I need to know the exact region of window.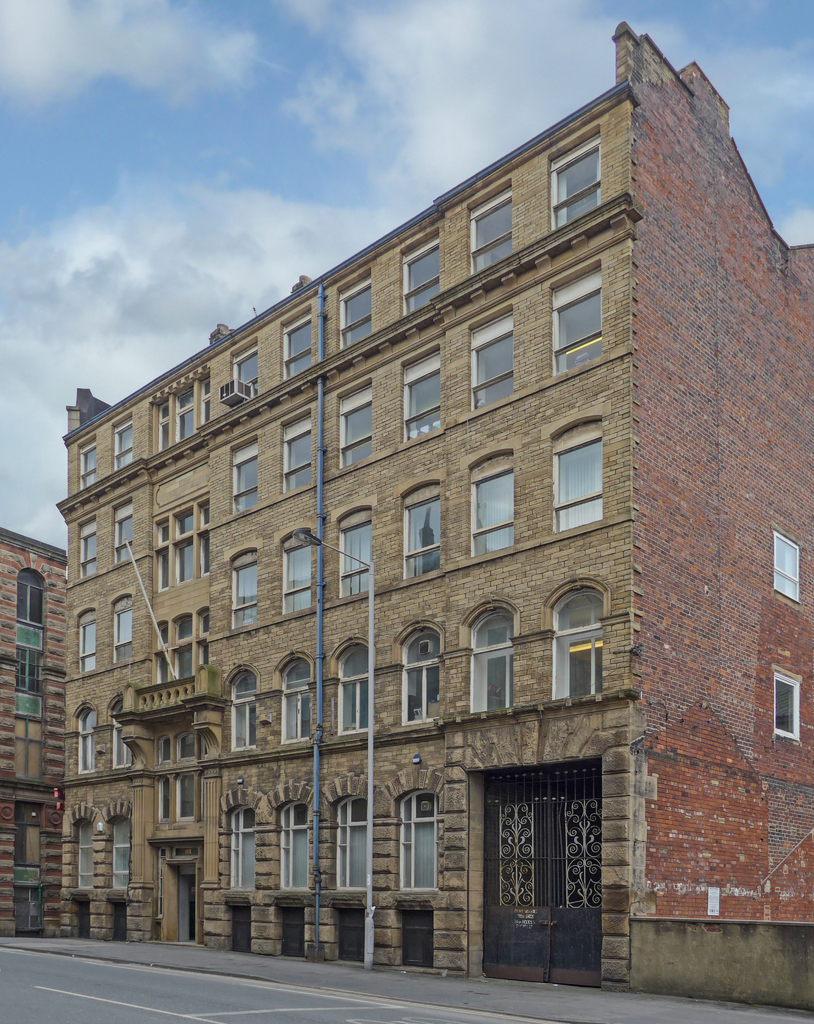
Region: {"x1": 548, "y1": 250, "x2": 611, "y2": 381}.
